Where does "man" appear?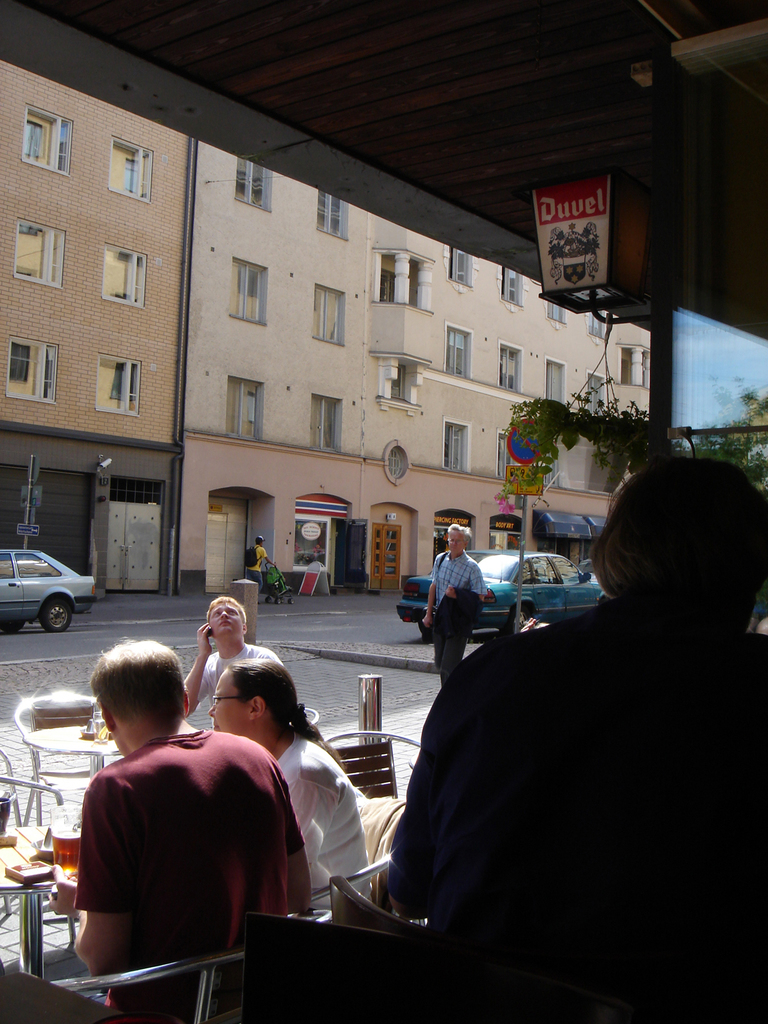
Appears at (420, 525, 488, 686).
